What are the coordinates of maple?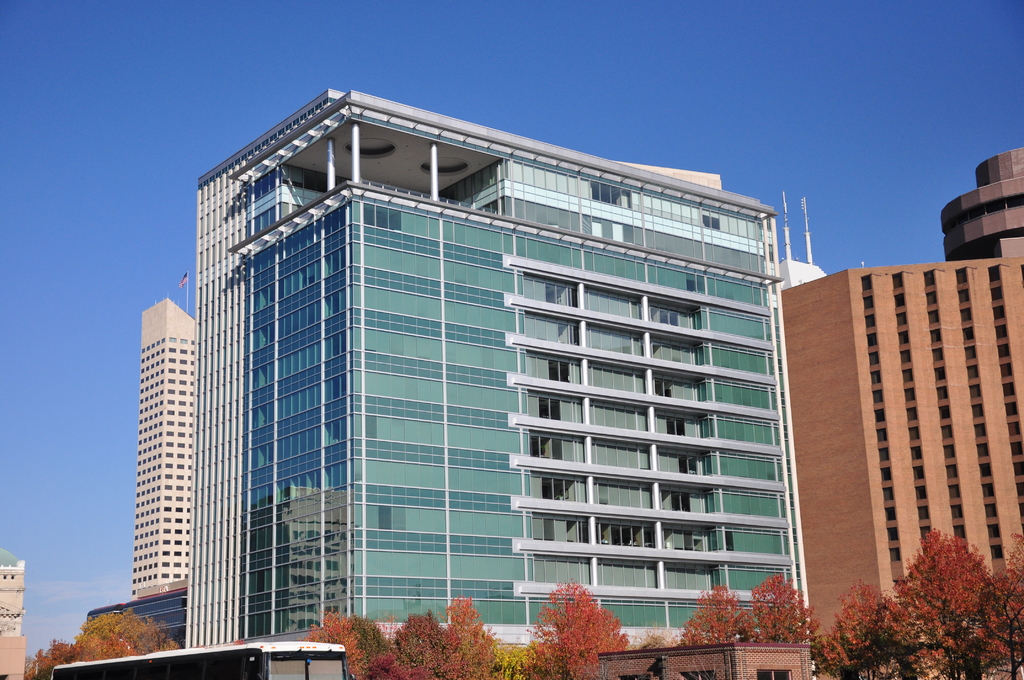
(675,572,766,649).
